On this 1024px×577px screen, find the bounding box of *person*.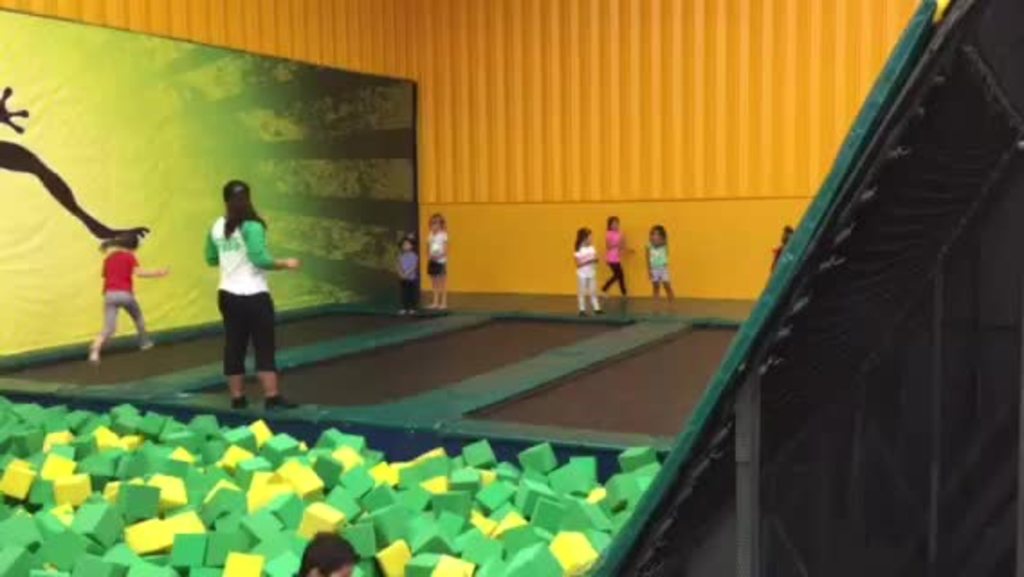
Bounding box: <bbox>644, 207, 683, 314</bbox>.
